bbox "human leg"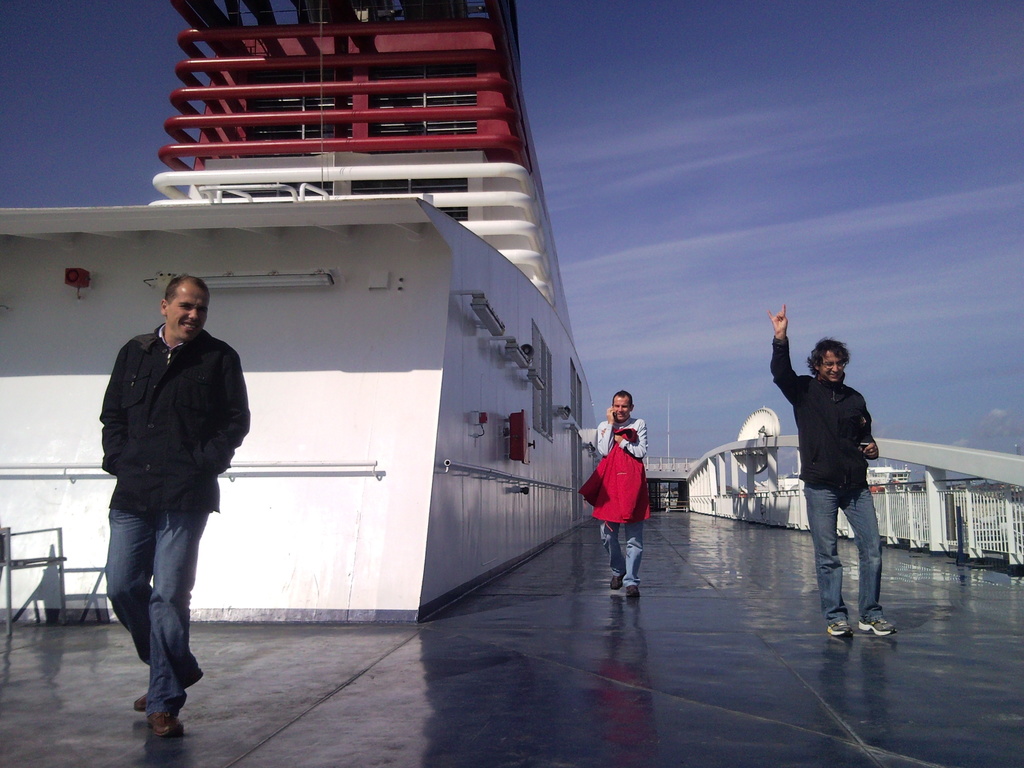
left=806, top=484, right=845, bottom=637
